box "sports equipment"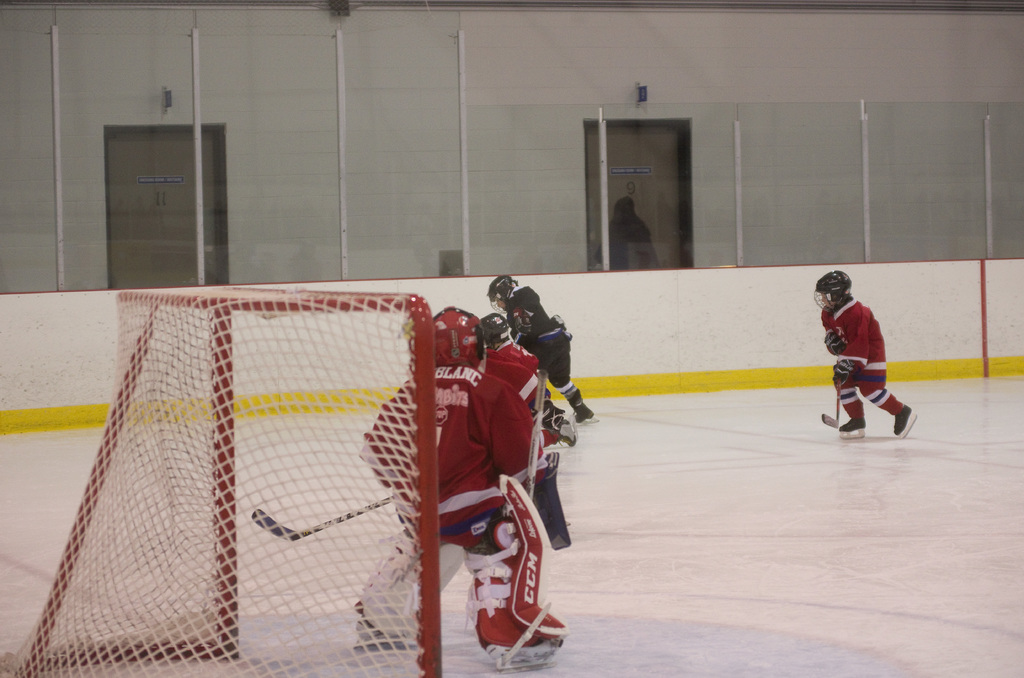
[left=485, top=271, right=514, bottom=312]
